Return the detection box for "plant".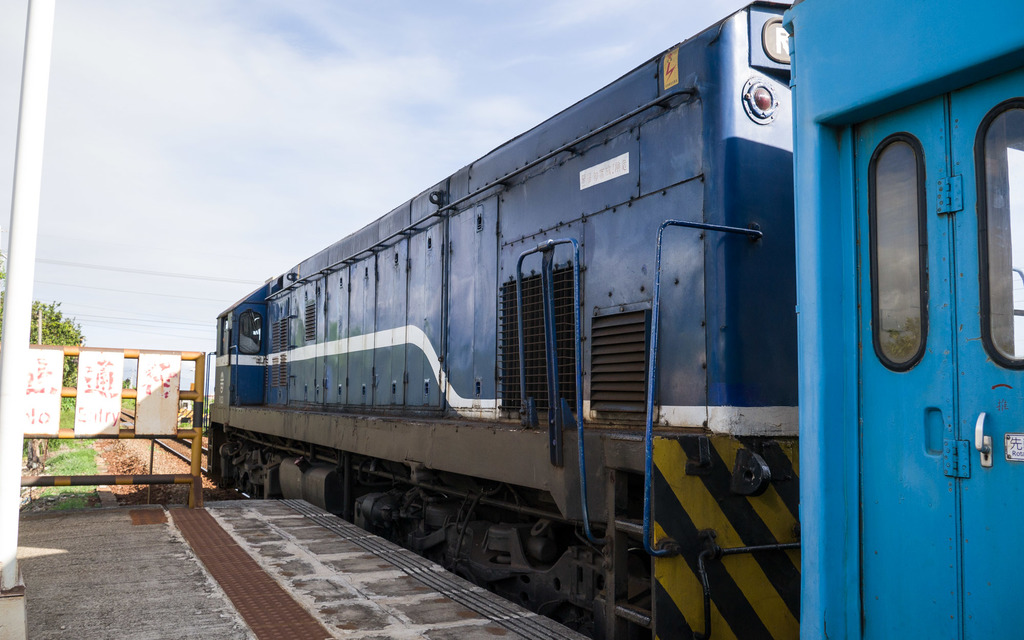
x1=19 y1=409 x2=102 y2=514.
